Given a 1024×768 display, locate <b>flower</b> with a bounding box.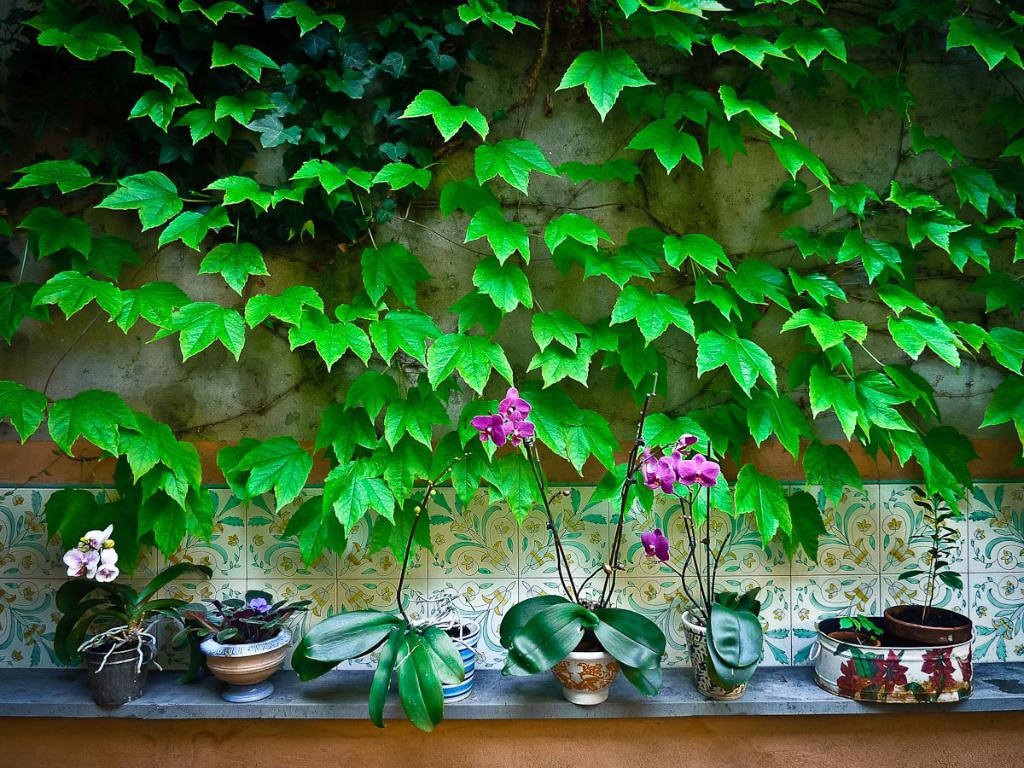
Located: [left=949, top=527, right=960, bottom=539].
